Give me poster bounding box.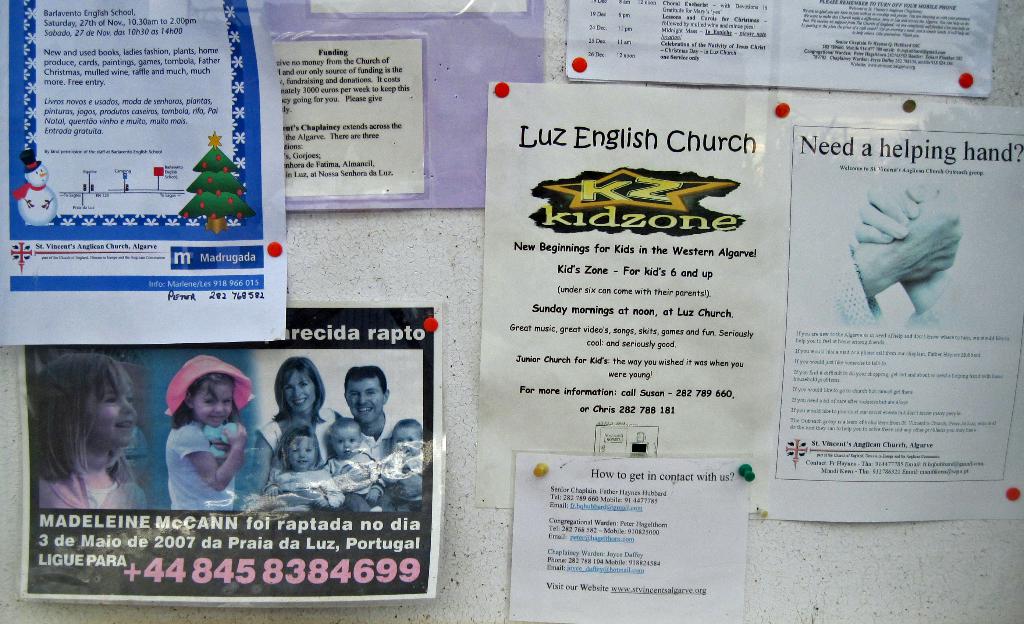
<box>566,0,1001,96</box>.
